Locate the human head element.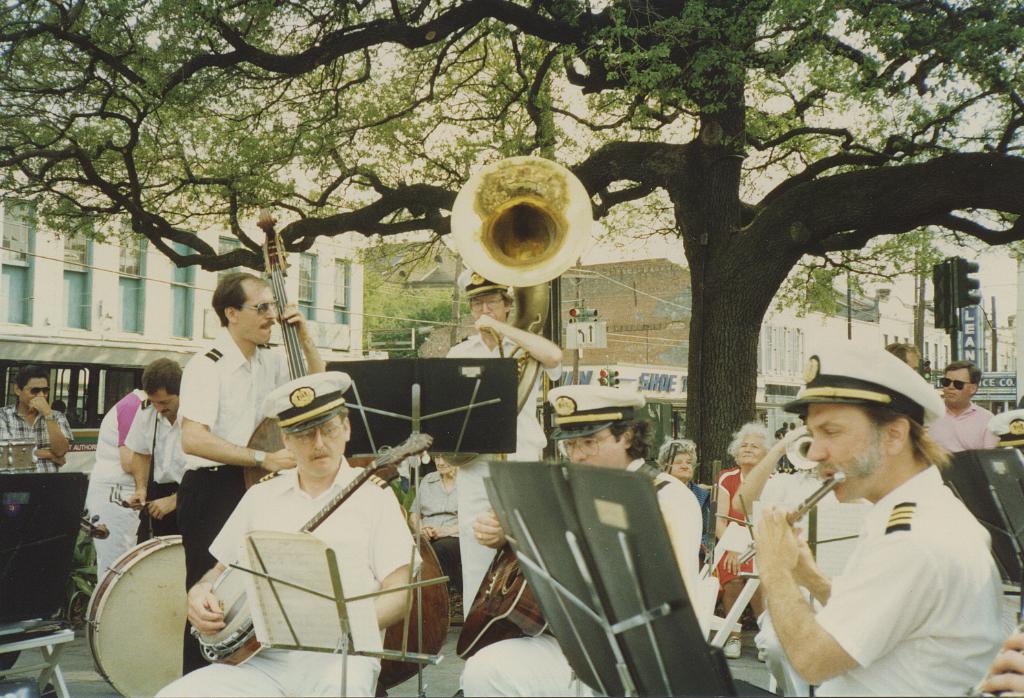
Element bbox: BBox(787, 388, 950, 515).
